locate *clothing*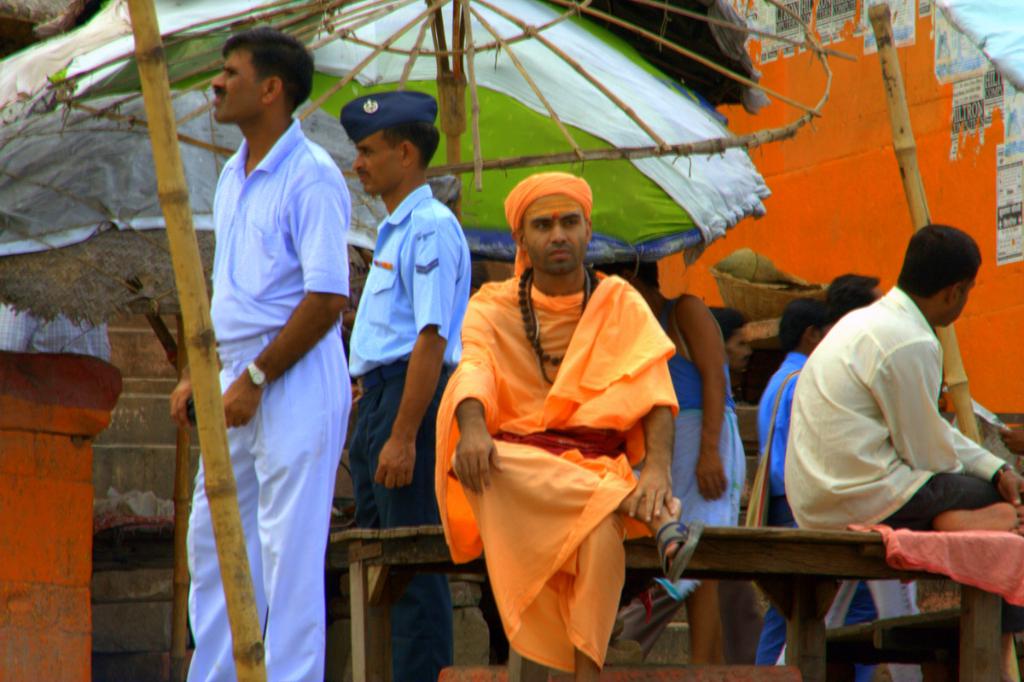
bbox=[347, 182, 477, 681]
